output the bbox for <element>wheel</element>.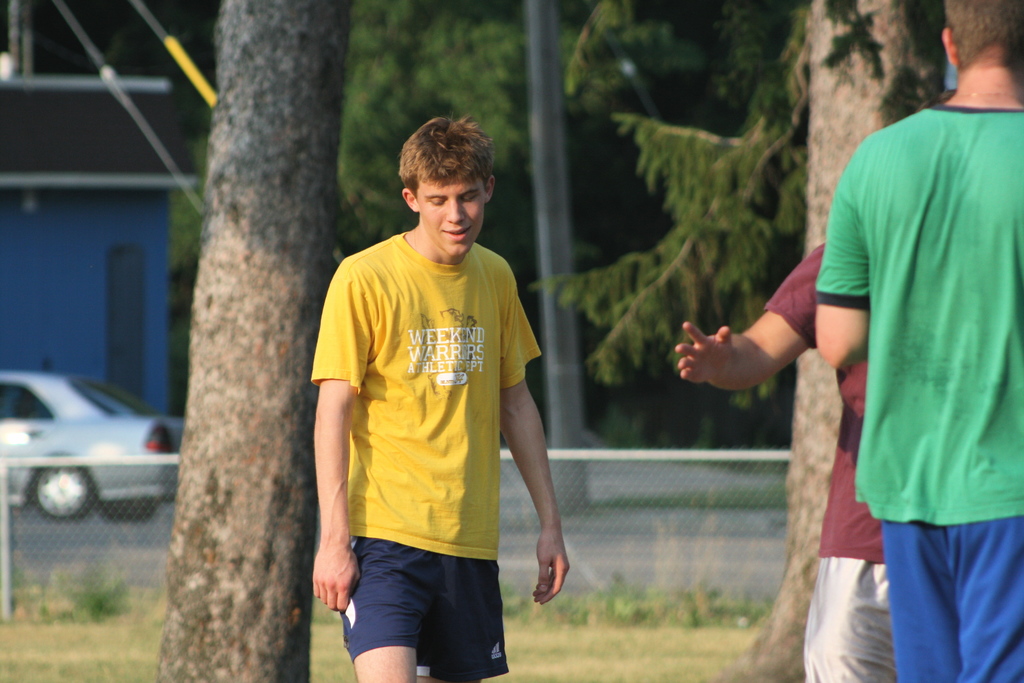
26, 454, 94, 527.
